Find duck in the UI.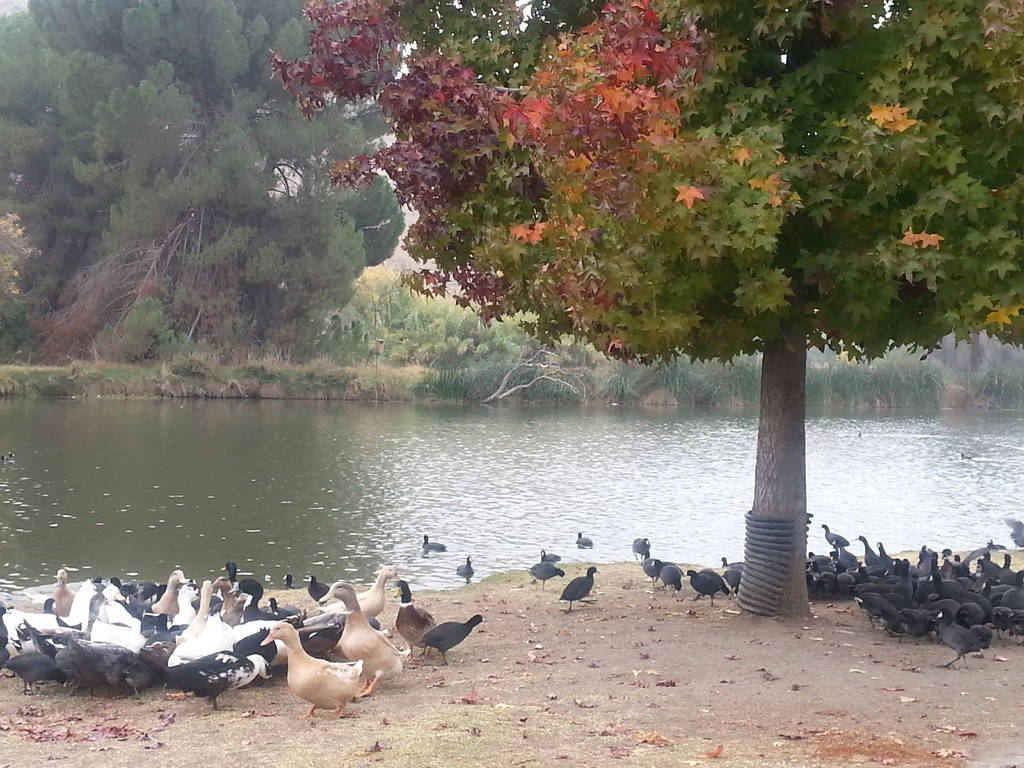
UI element at select_region(319, 582, 404, 694).
